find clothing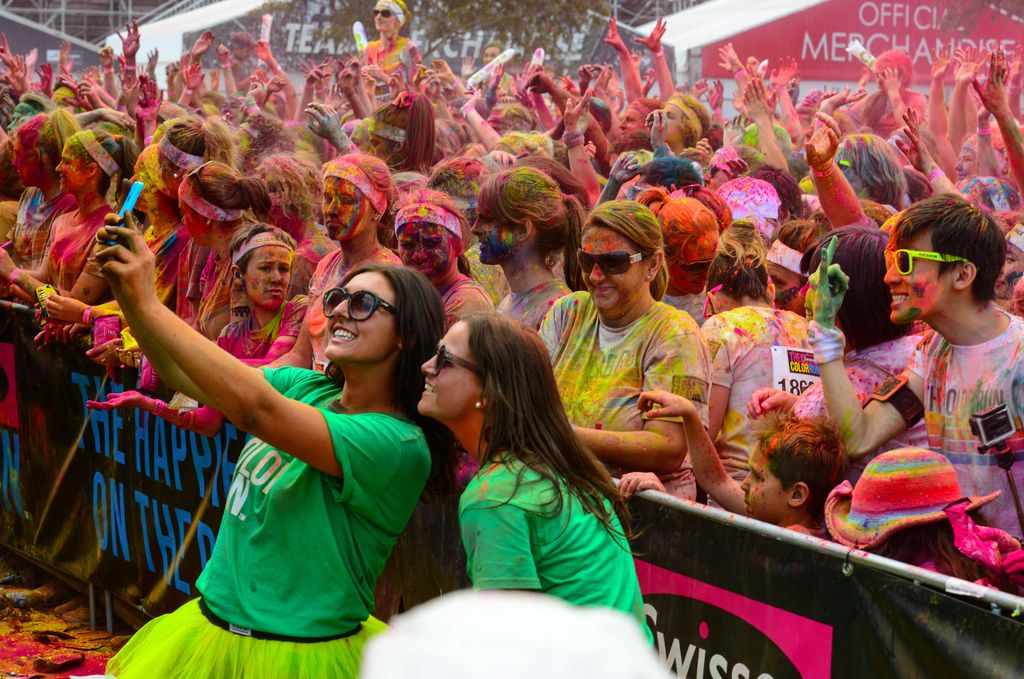
crop(699, 300, 824, 509)
